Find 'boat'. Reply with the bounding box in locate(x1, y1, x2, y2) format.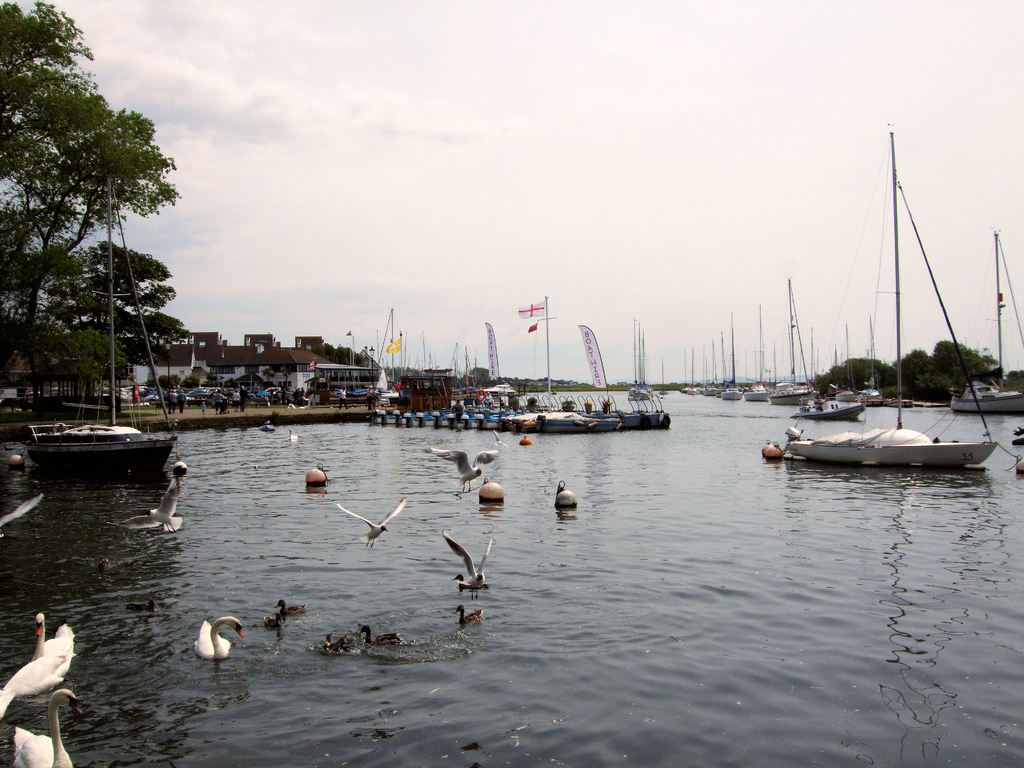
locate(680, 276, 931, 426).
